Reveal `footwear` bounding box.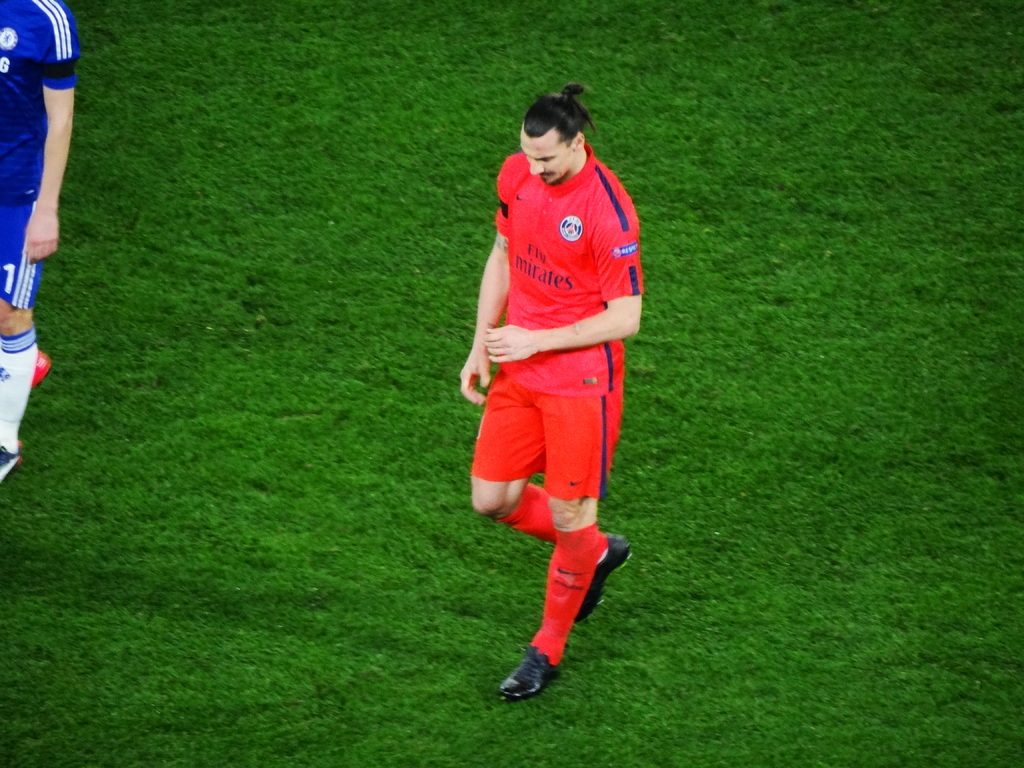
Revealed: [571, 529, 634, 624].
